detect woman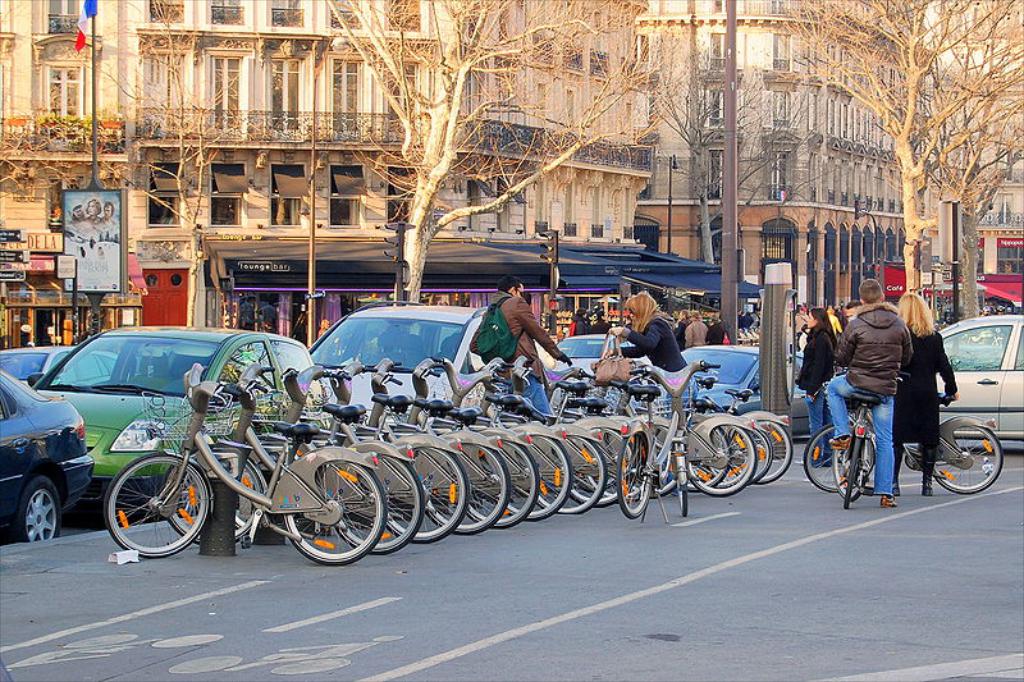
Rect(795, 307, 837, 468)
